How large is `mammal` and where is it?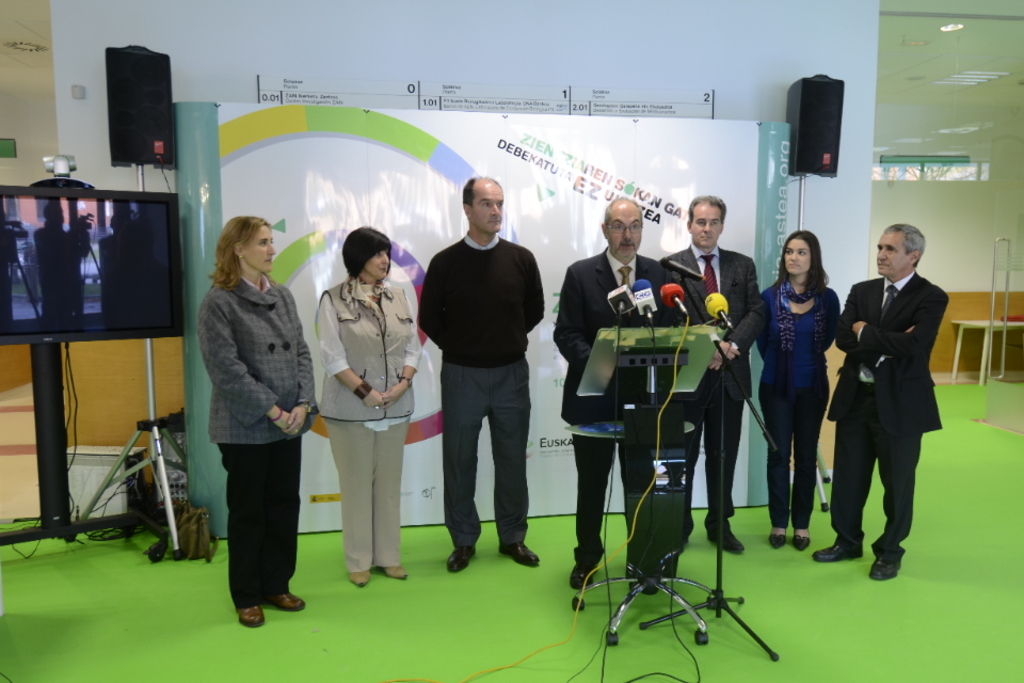
Bounding box: left=98, top=206, right=141, bottom=309.
